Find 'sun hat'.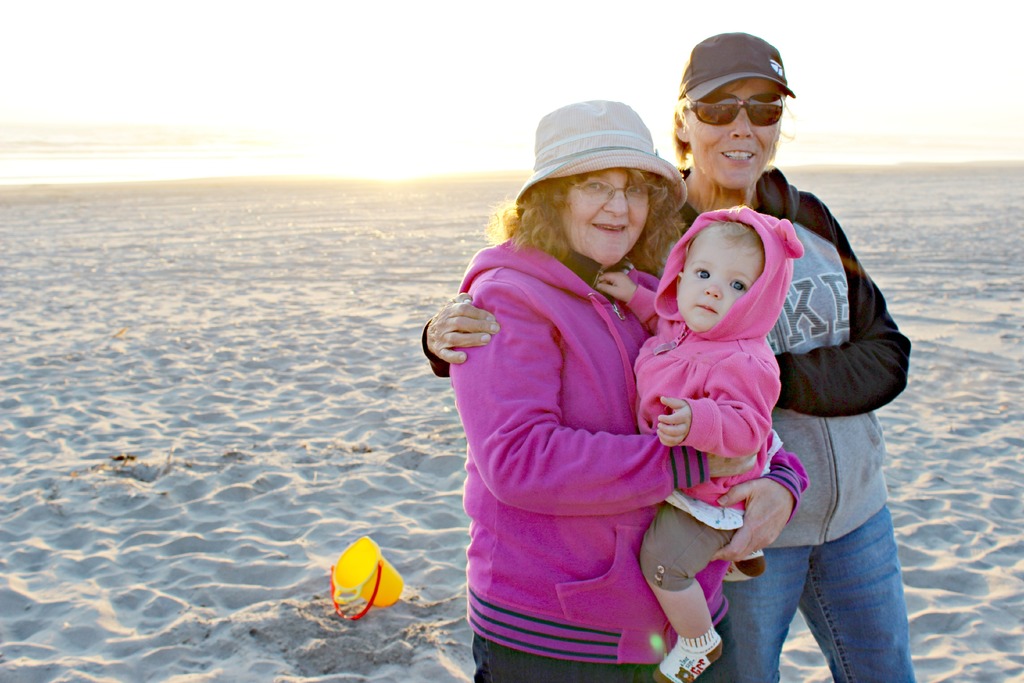
[678, 27, 797, 107].
